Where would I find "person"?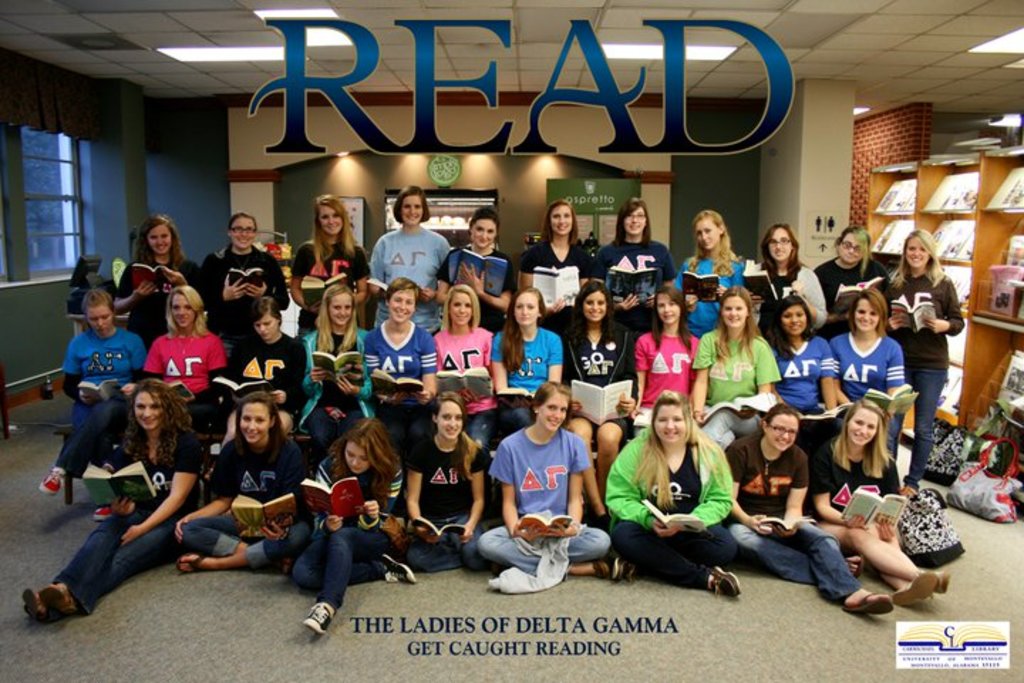
At [491,373,596,583].
